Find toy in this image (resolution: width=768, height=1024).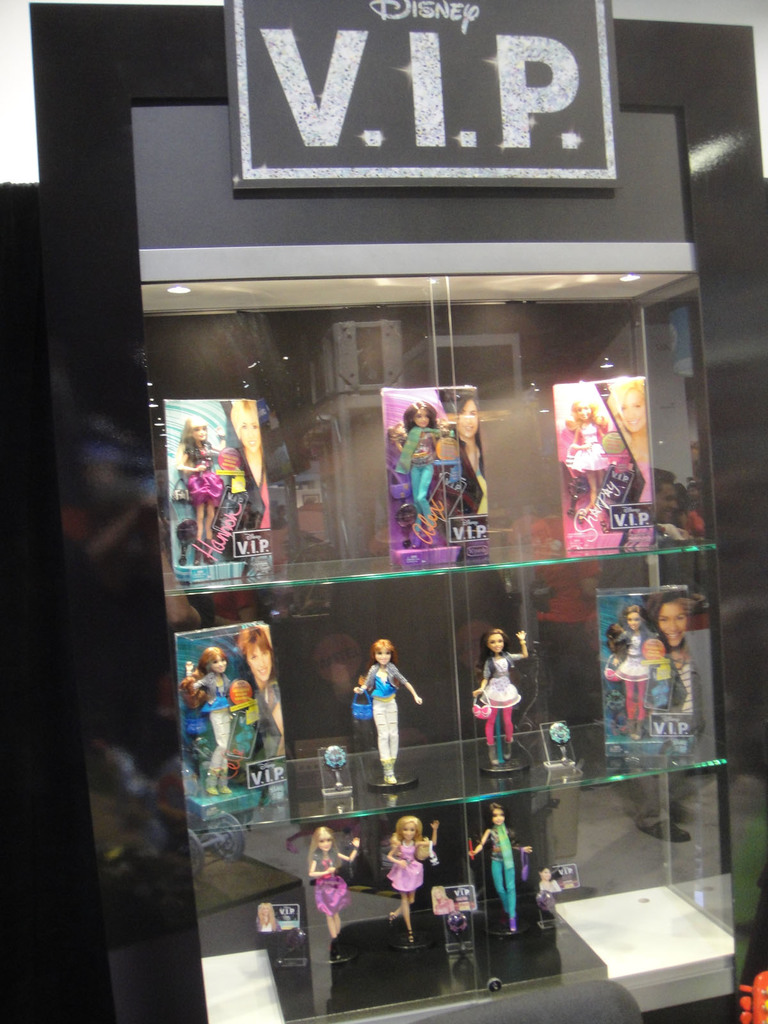
crop(346, 636, 427, 788).
